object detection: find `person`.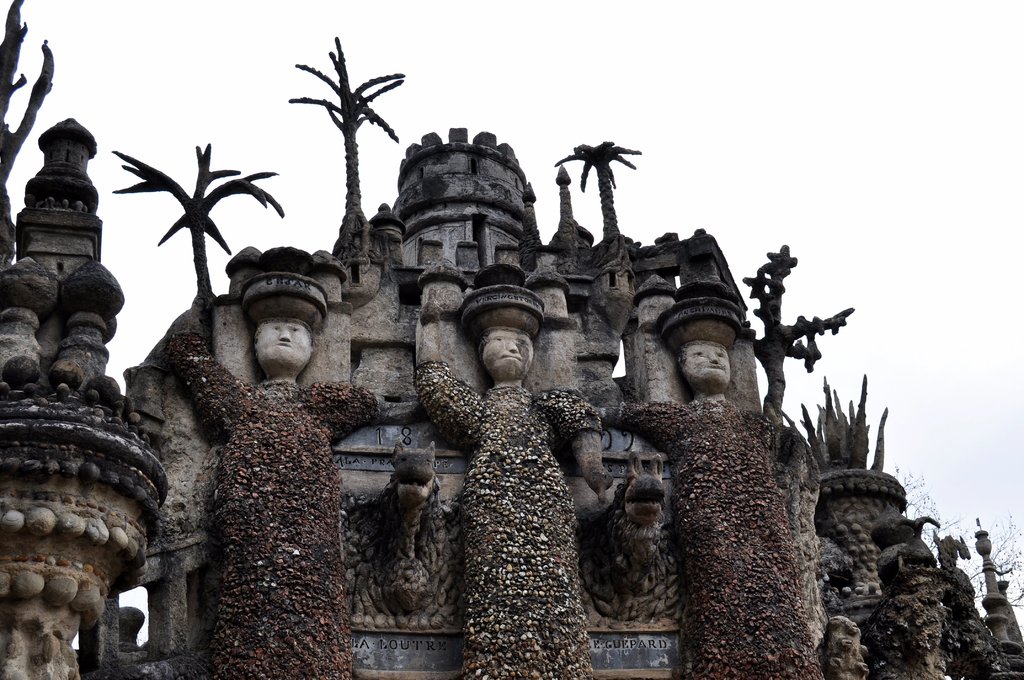
left=174, top=316, right=381, bottom=679.
